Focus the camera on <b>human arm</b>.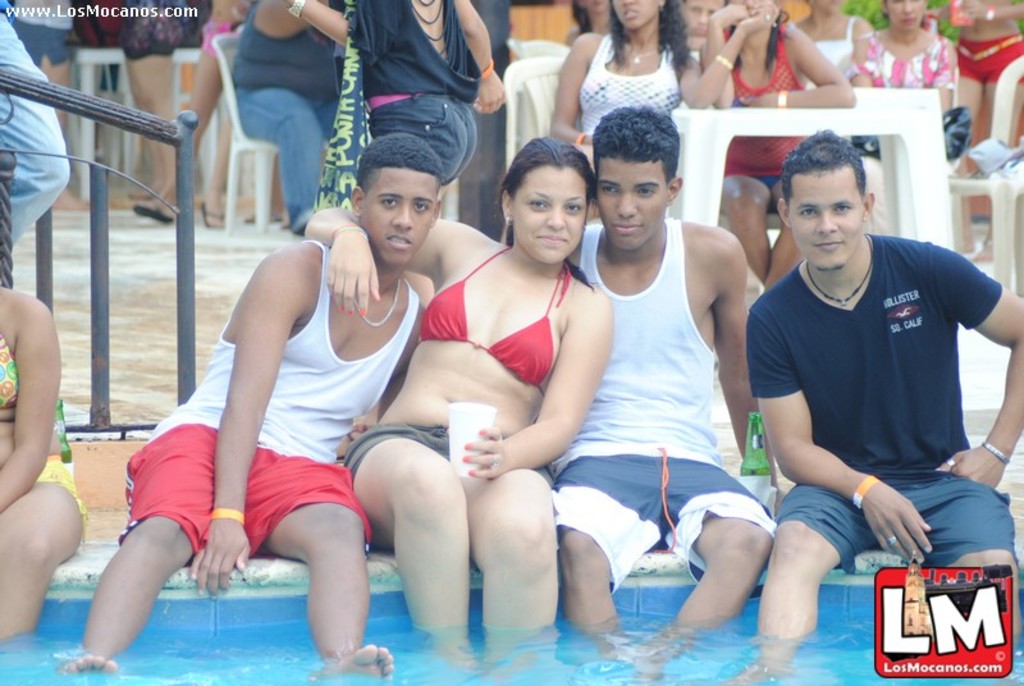
Focus region: box(678, 0, 774, 109).
